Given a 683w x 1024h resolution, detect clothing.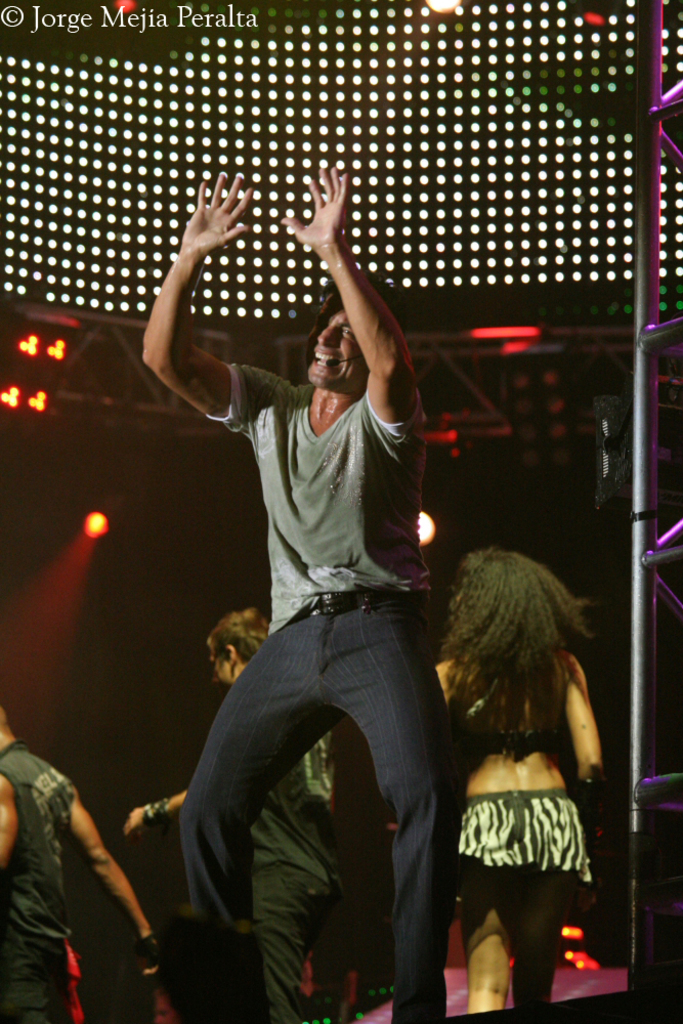
[181, 303, 472, 1007].
